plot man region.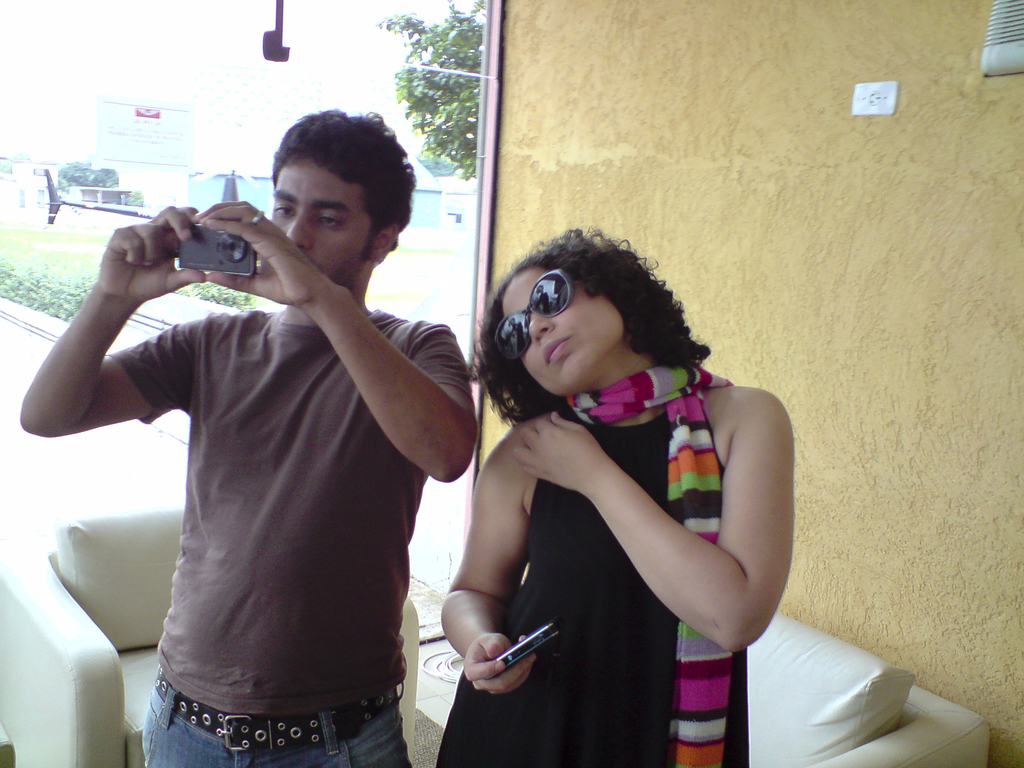
Plotted at bbox(54, 99, 494, 763).
